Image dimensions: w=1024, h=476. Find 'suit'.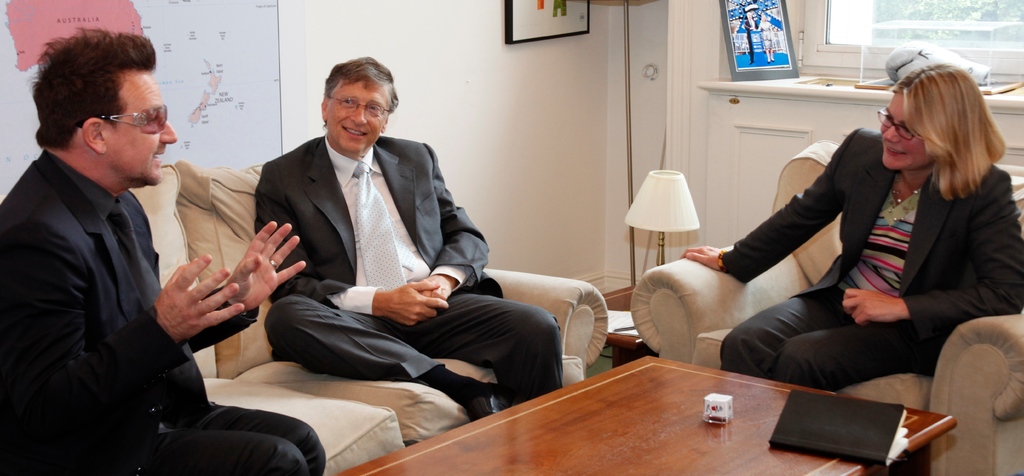
<box>257,138,568,411</box>.
